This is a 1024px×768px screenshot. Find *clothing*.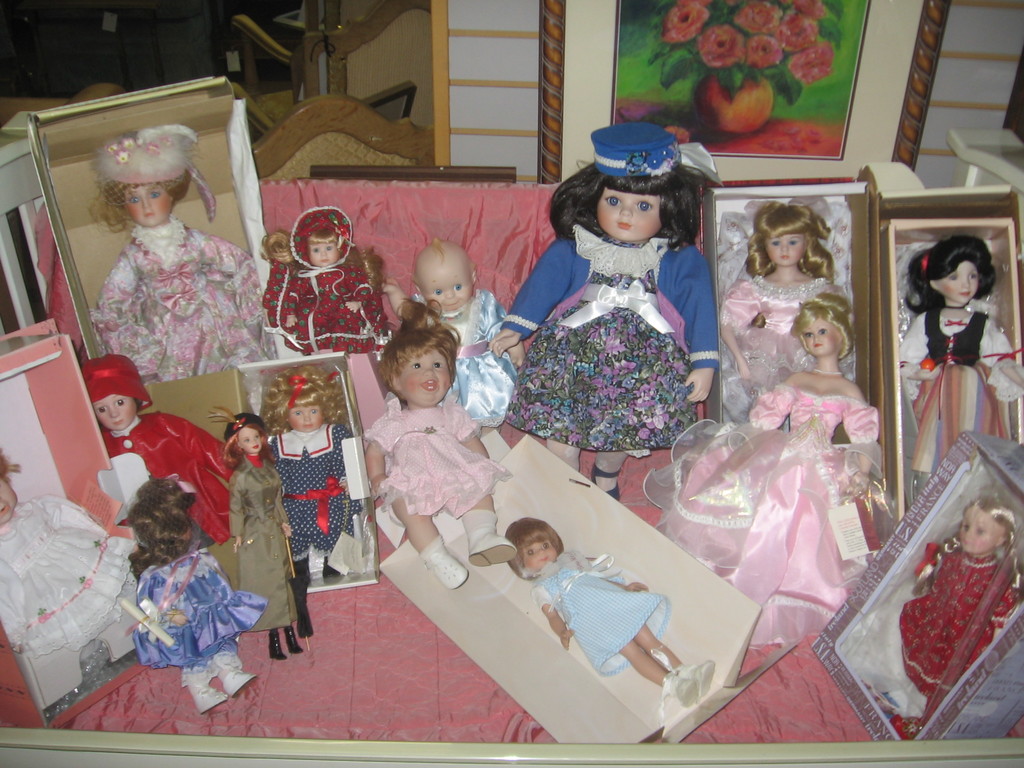
Bounding box: left=506, top=218, right=726, bottom=467.
